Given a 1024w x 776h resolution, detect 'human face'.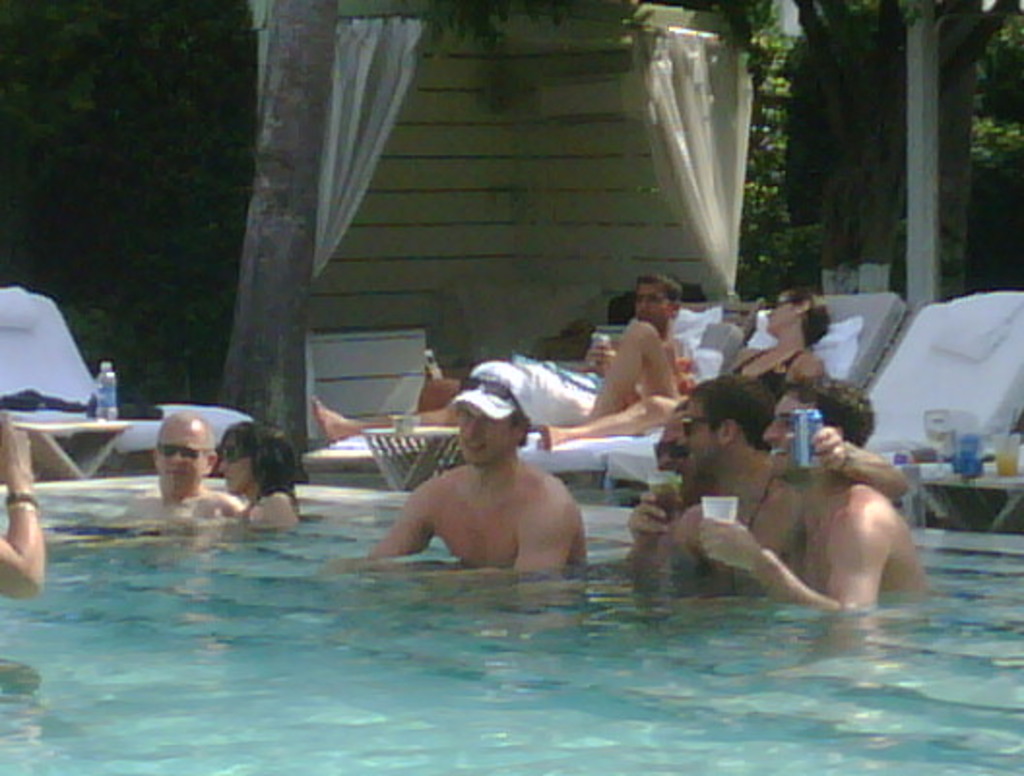
764, 293, 797, 330.
